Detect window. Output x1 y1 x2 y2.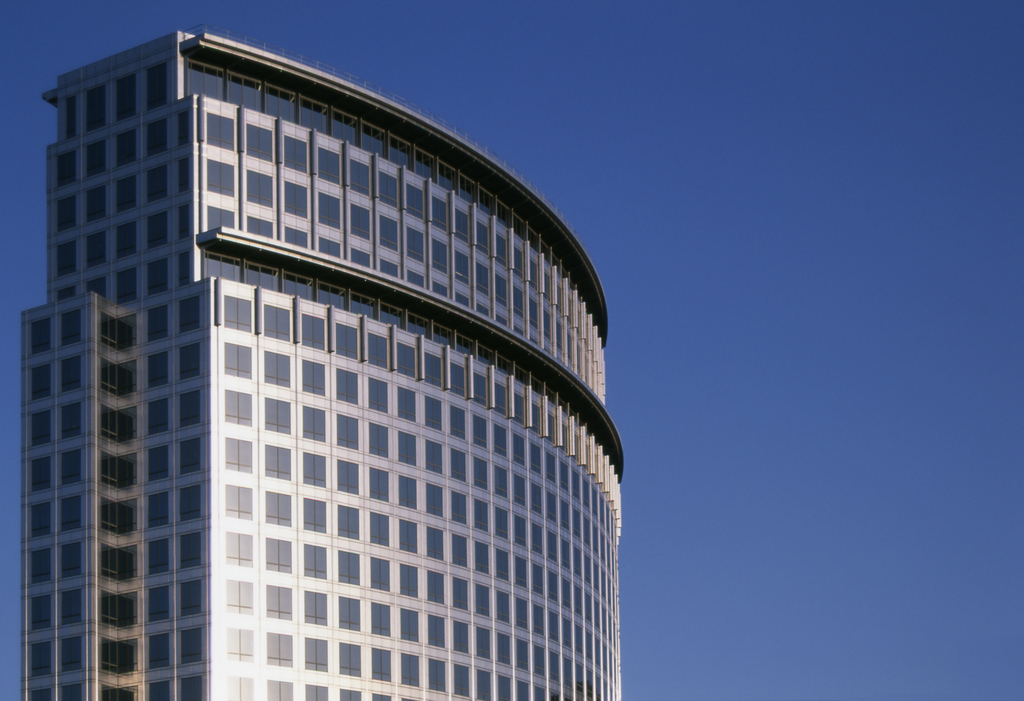
63 593 81 622.
